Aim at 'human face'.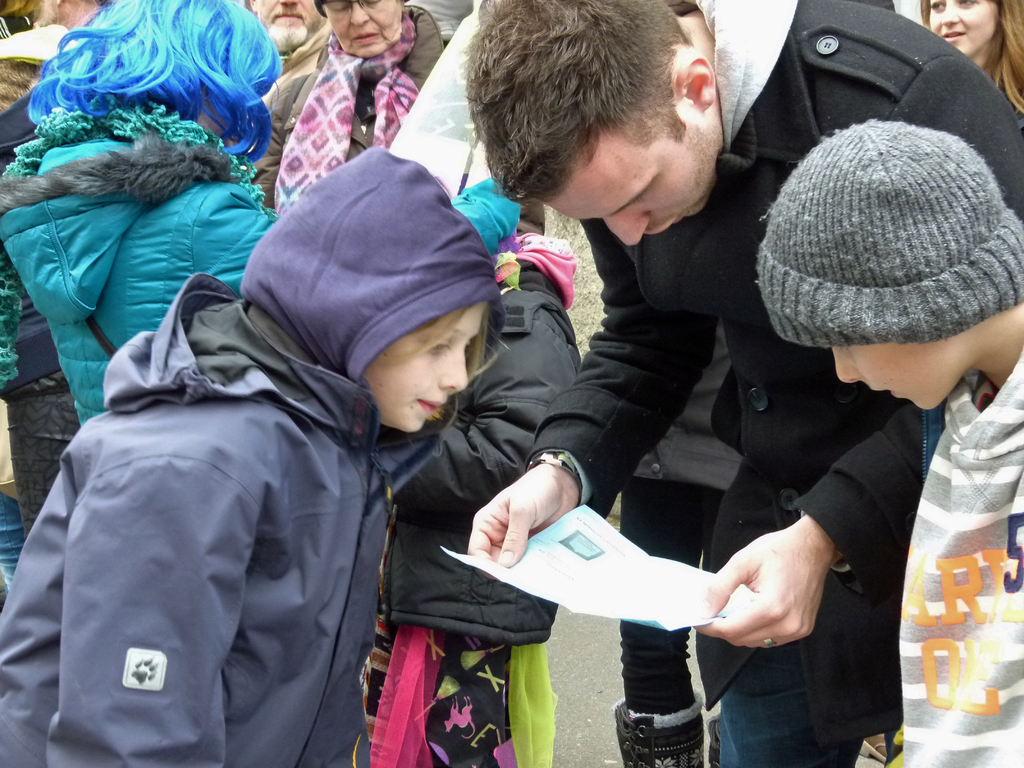
Aimed at detection(364, 305, 485, 429).
